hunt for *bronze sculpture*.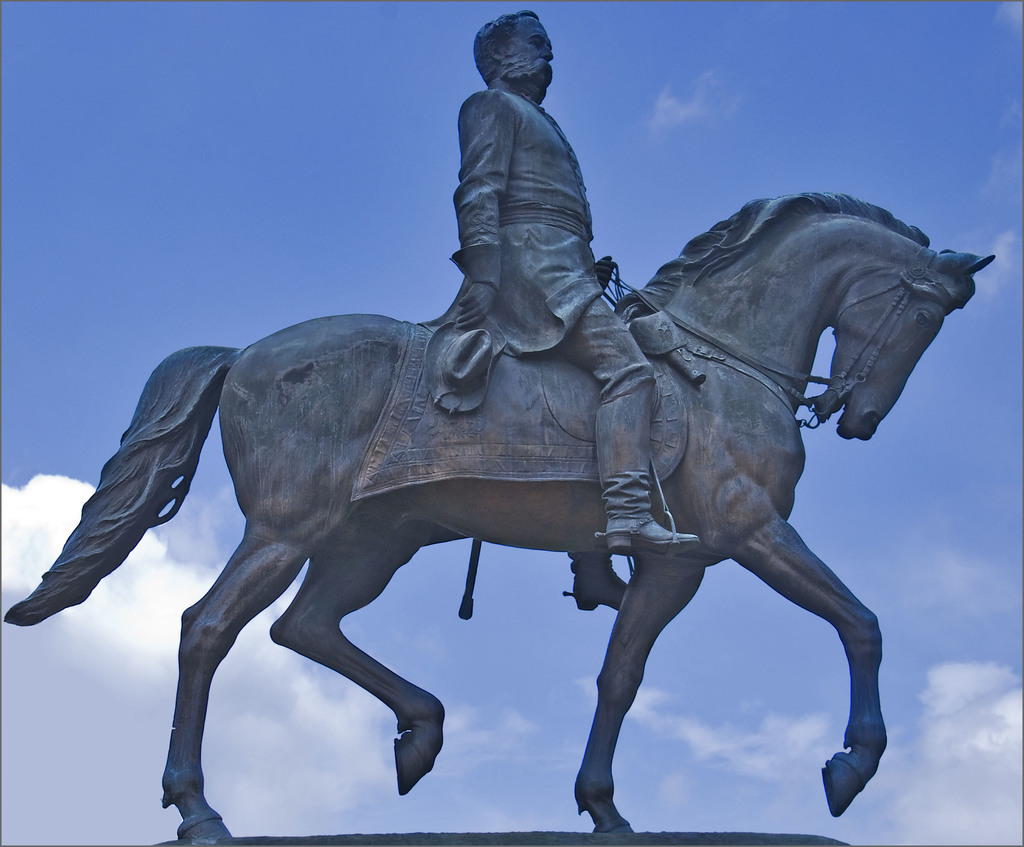
Hunted down at (x1=39, y1=59, x2=991, y2=823).
